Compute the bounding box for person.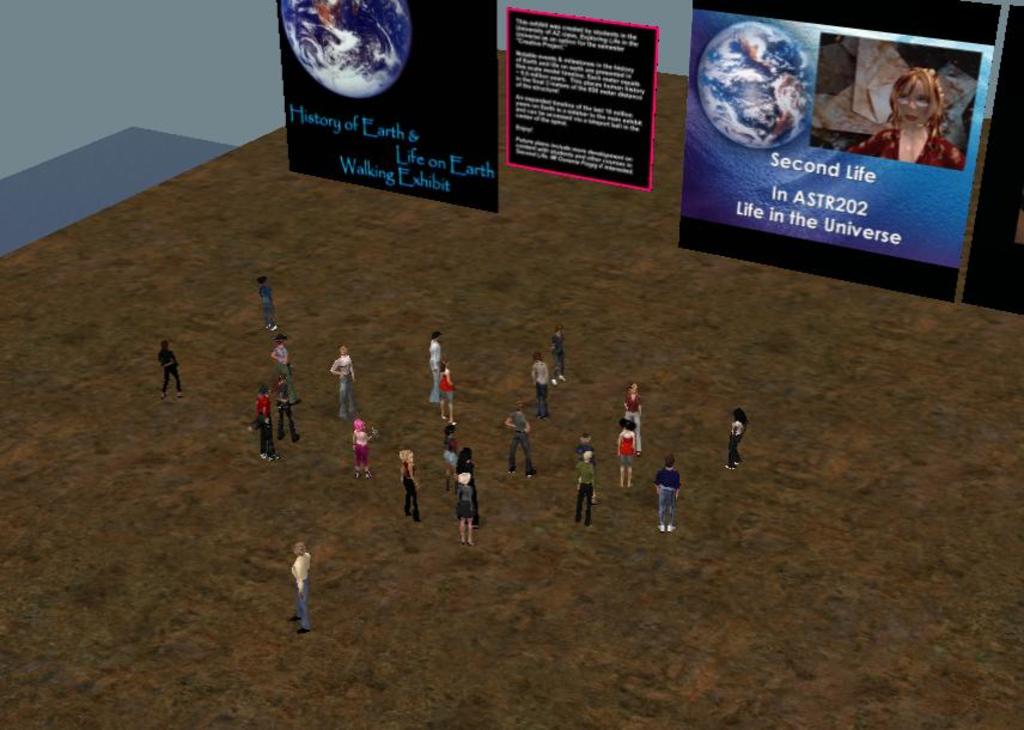
region(455, 445, 482, 522).
